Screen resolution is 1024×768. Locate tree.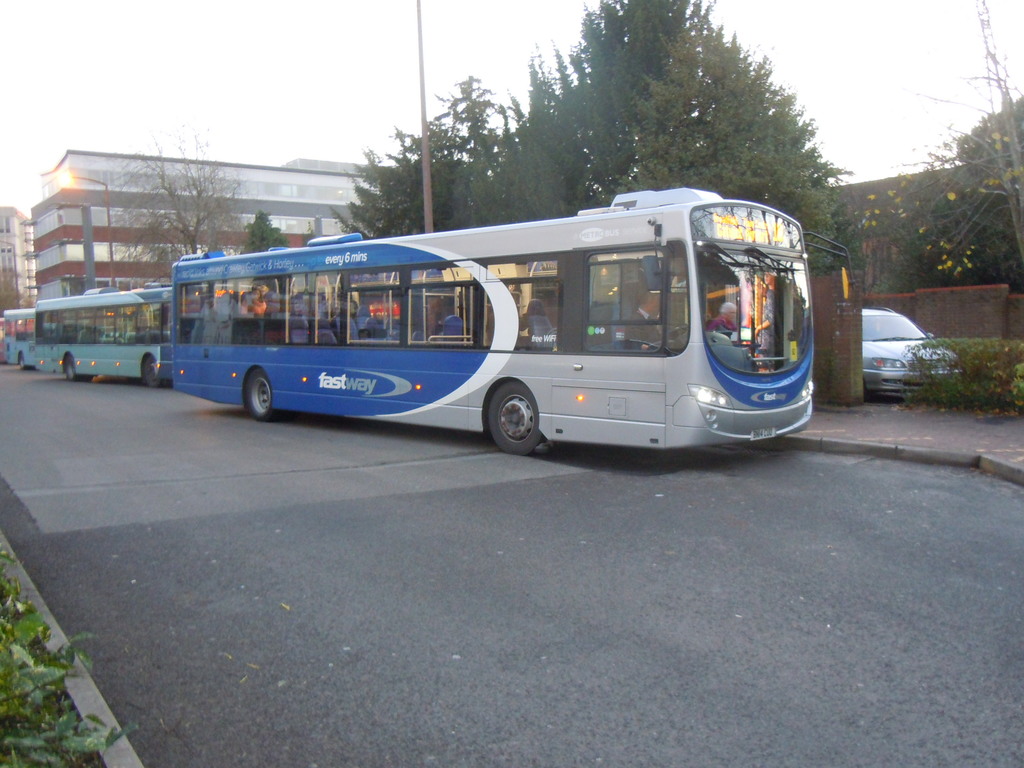
region(0, 264, 36, 320).
